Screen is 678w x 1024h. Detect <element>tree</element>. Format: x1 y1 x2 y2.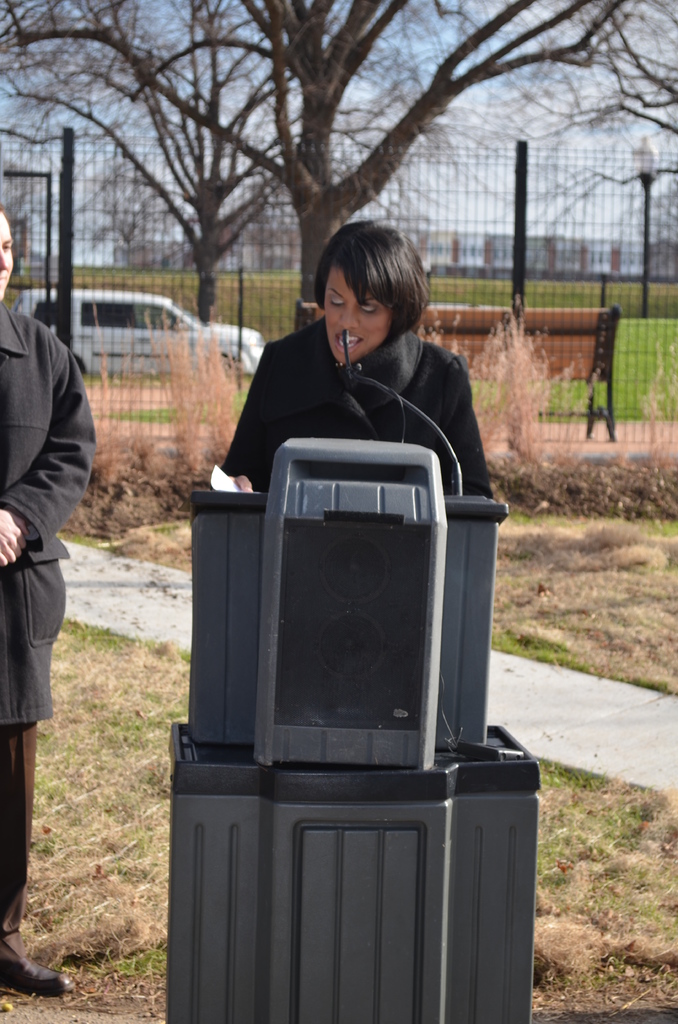
113 0 677 331.
